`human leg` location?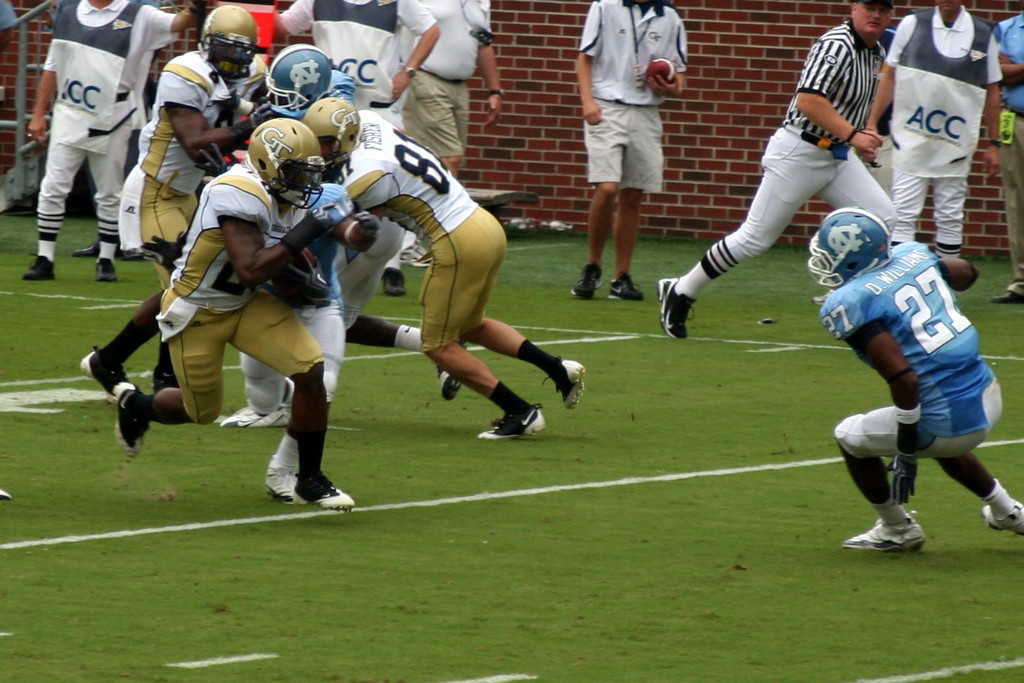
[607, 190, 648, 308]
